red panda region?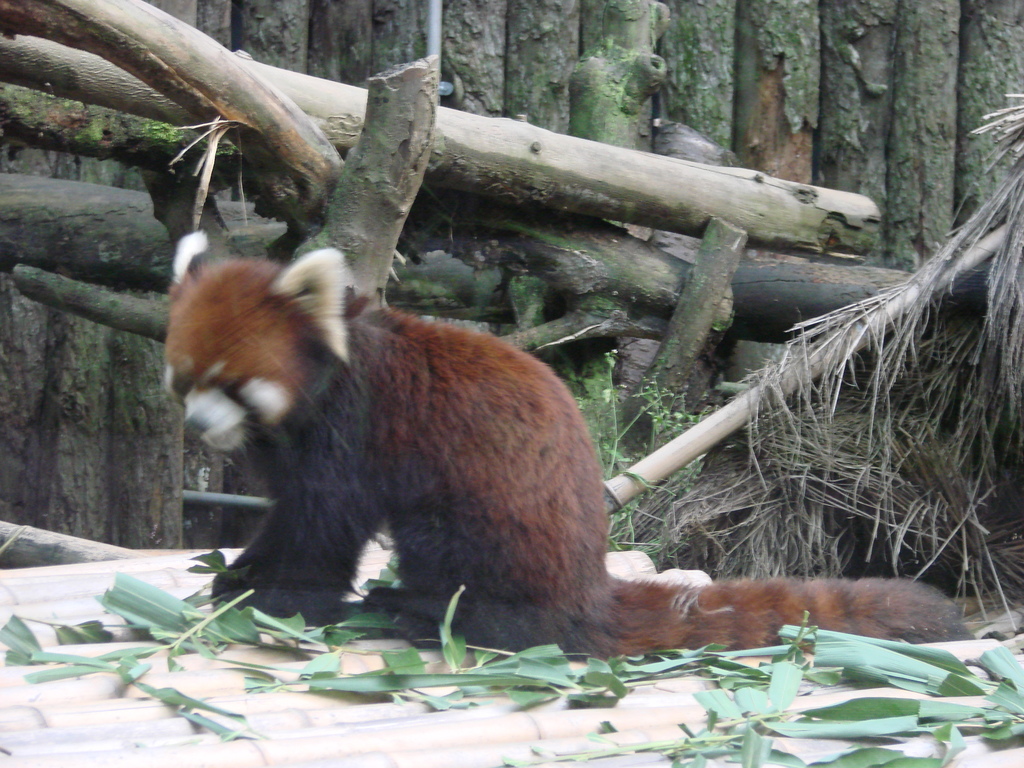
Rect(160, 232, 973, 657)
